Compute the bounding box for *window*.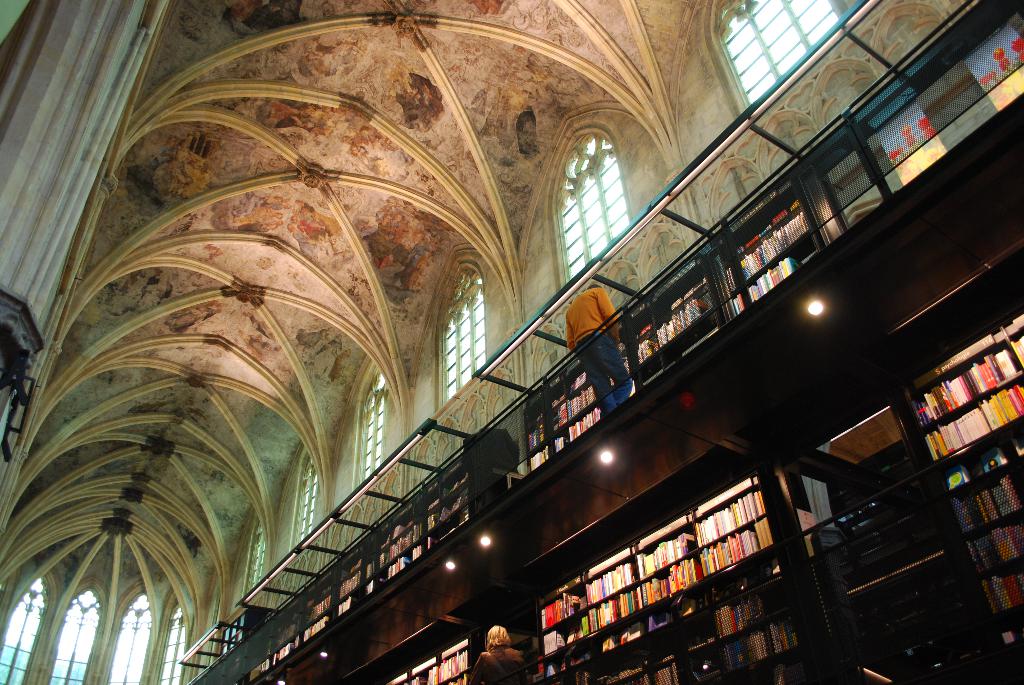
356/370/383/482.
